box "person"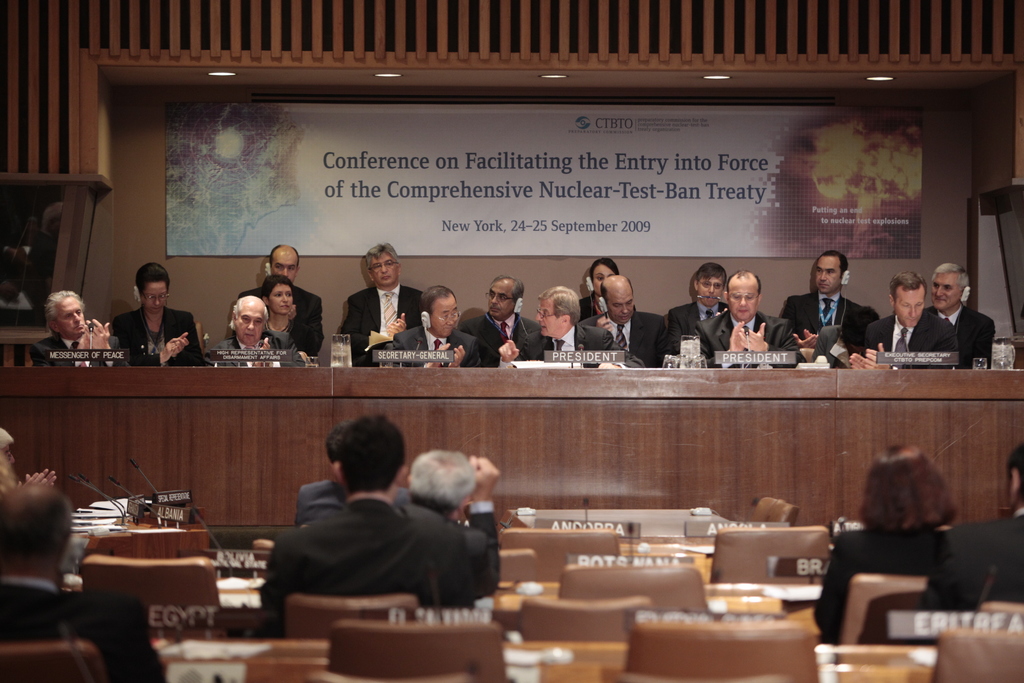
<region>382, 287, 488, 368</region>
